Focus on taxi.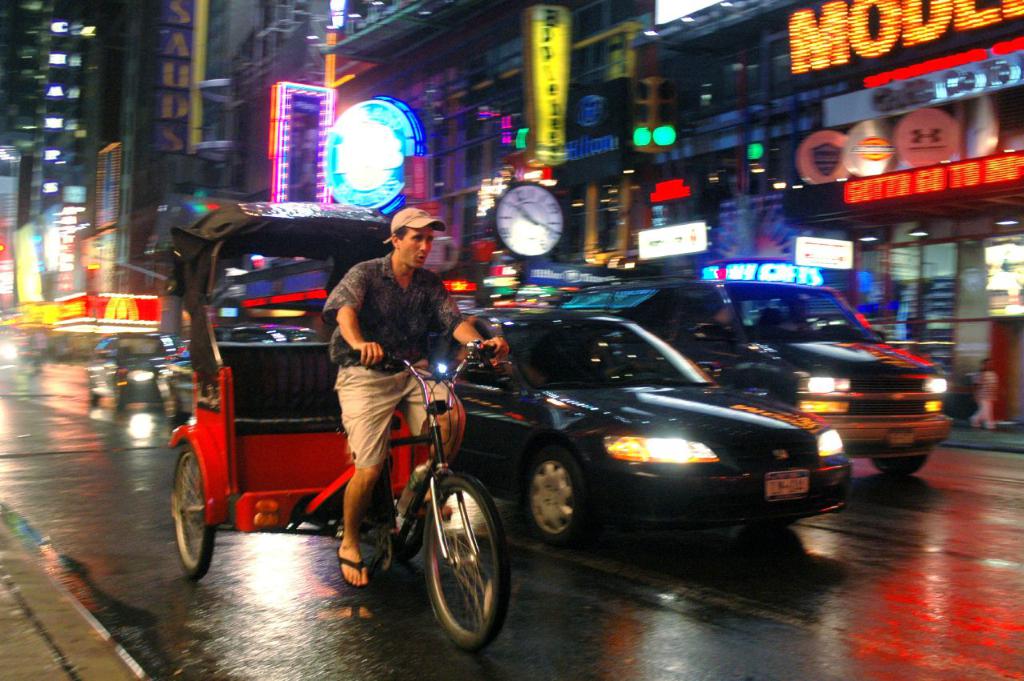
Focused at {"left": 499, "top": 267, "right": 938, "bottom": 513}.
